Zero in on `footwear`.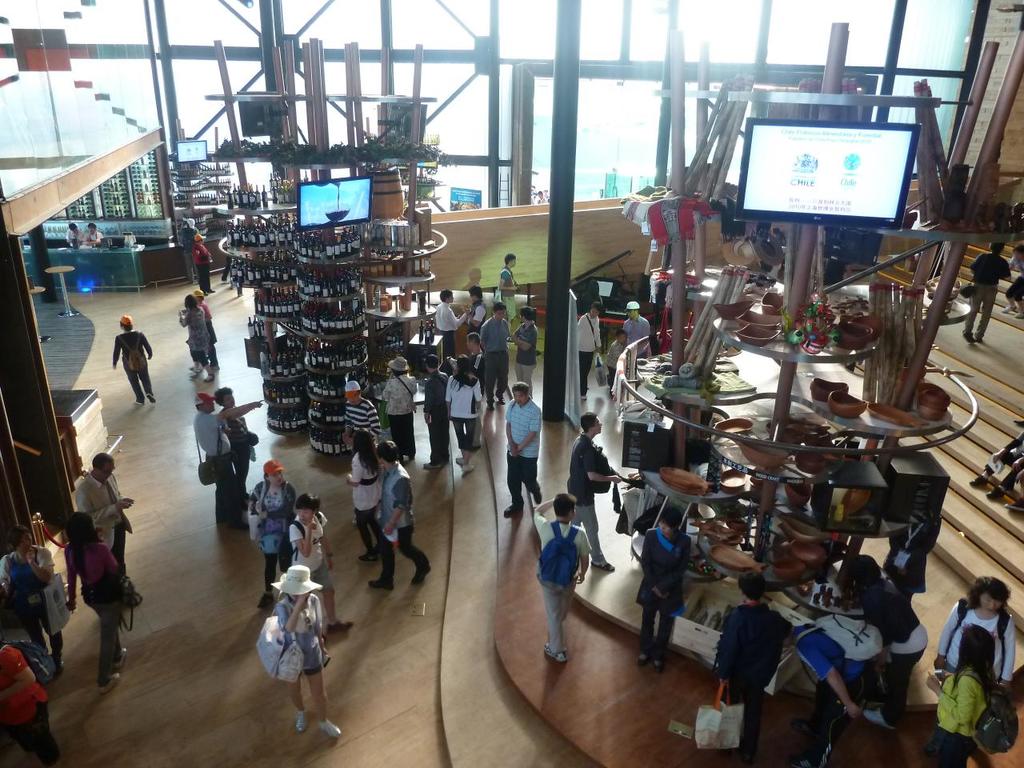
Zeroed in: box=[526, 486, 544, 506].
